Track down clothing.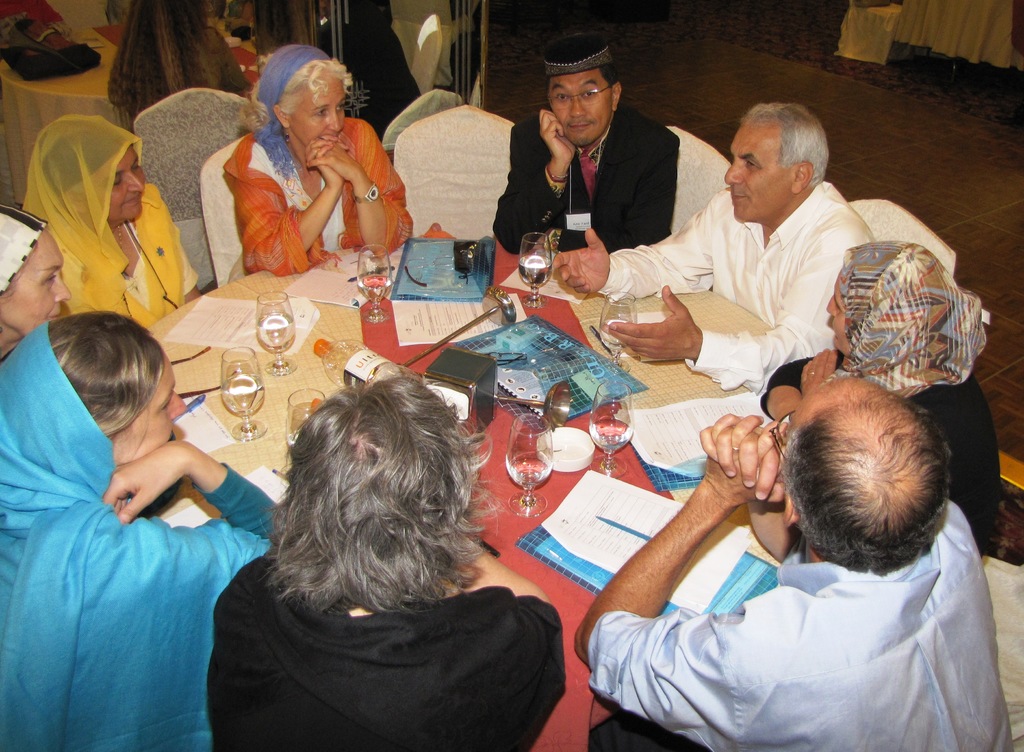
Tracked to box(757, 238, 1009, 543).
